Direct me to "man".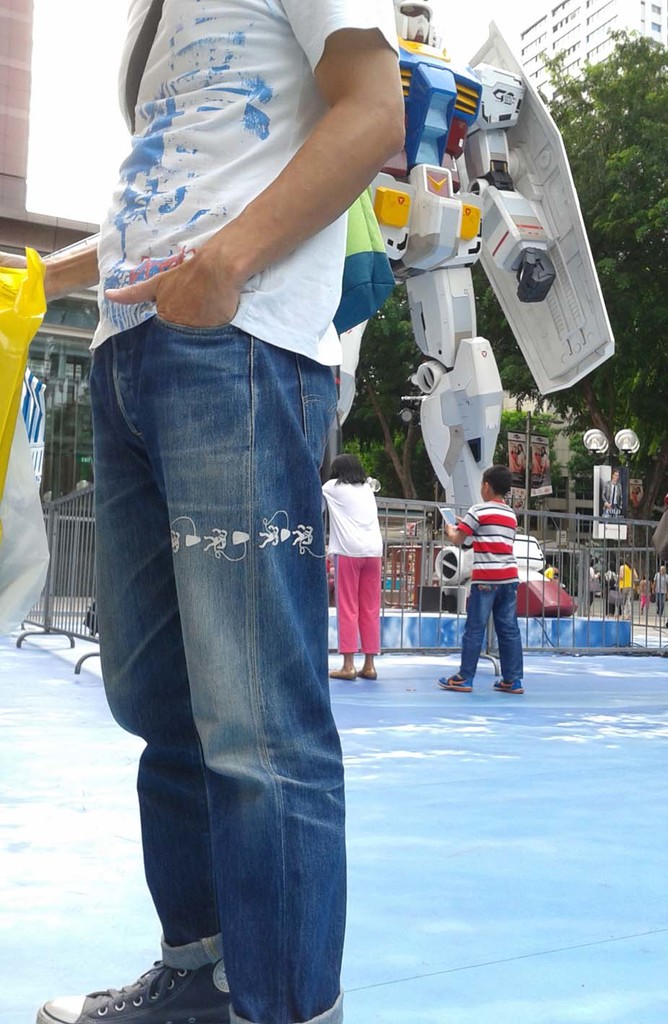
Direction: region(62, 40, 441, 1006).
